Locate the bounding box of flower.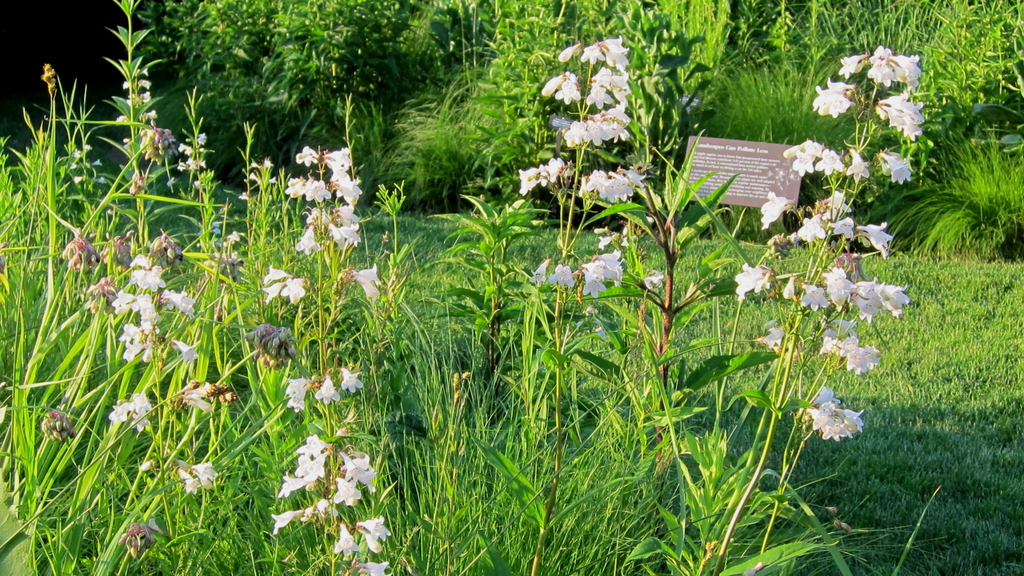
Bounding box: x1=292, y1=147, x2=320, y2=163.
